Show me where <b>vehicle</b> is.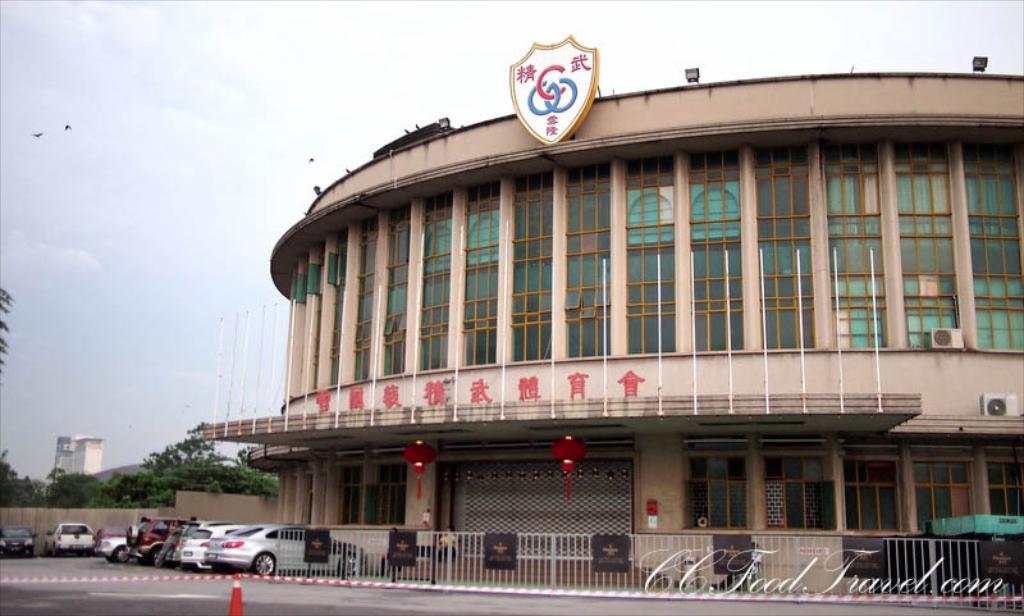
<b>vehicle</b> is at <box>201,520,367,580</box>.
